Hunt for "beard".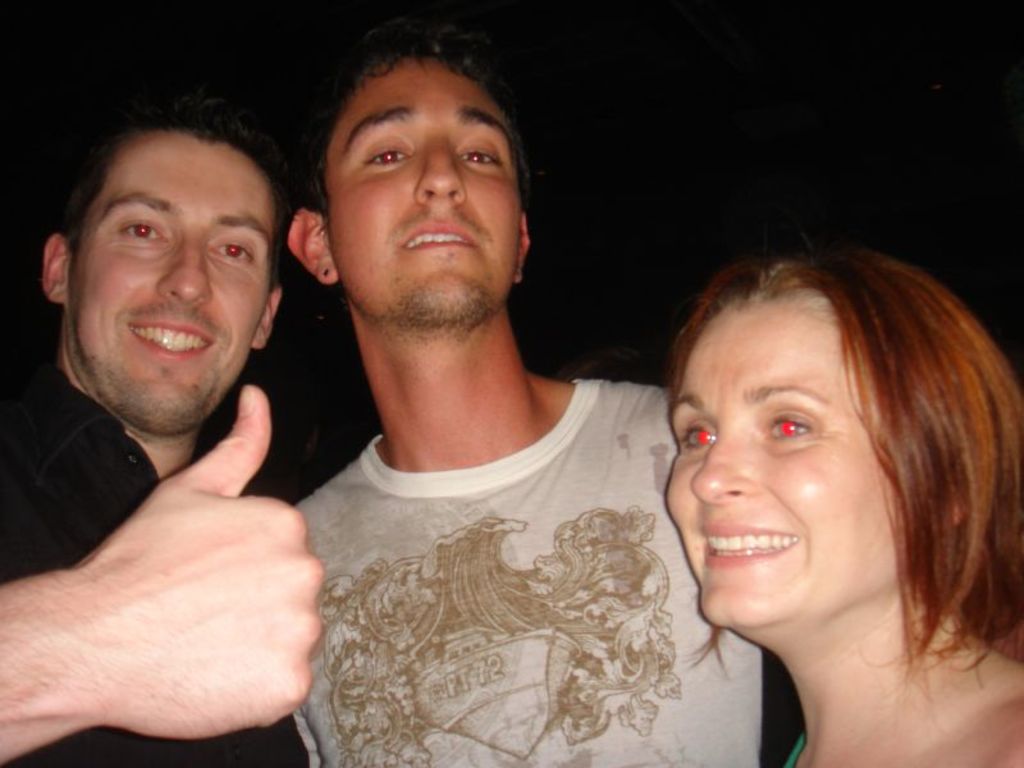
Hunted down at box(84, 352, 220, 411).
